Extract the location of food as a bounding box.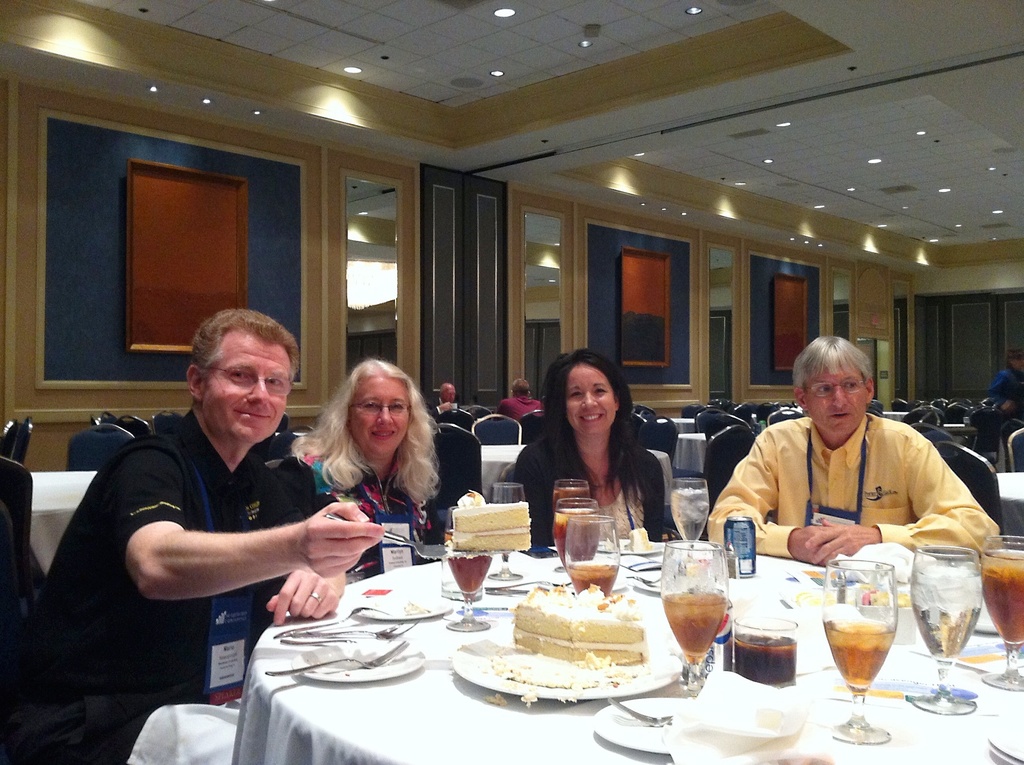
797, 582, 908, 608.
